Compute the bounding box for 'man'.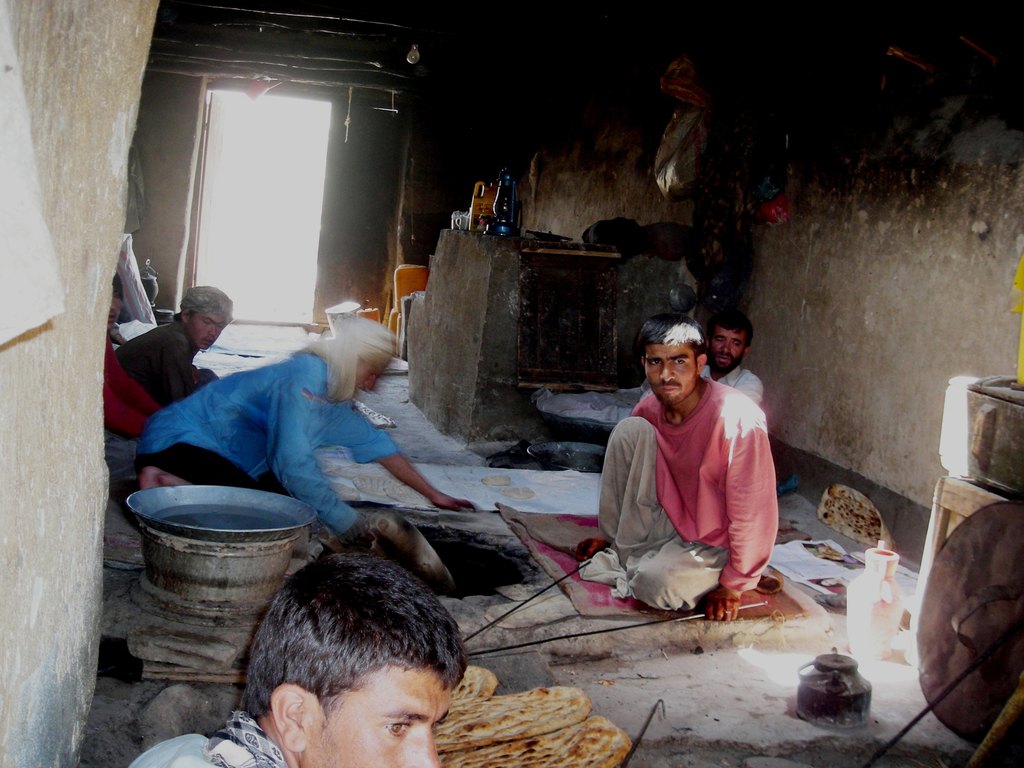
region(584, 311, 803, 622).
